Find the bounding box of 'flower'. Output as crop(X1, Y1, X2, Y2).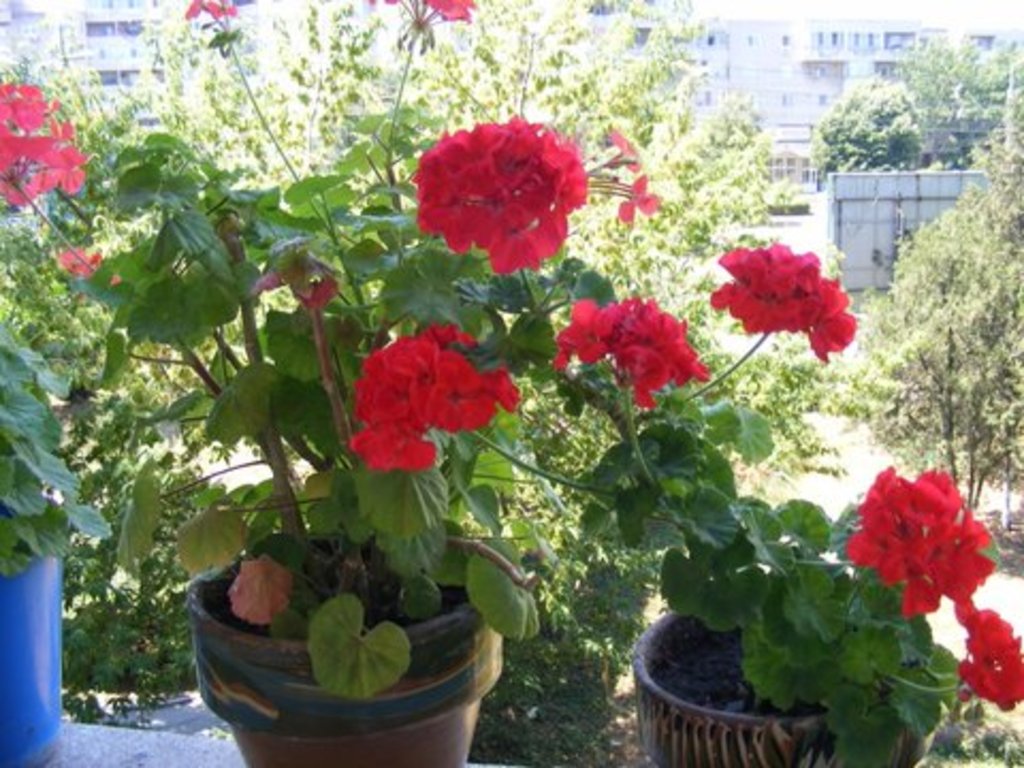
crop(177, 0, 245, 28).
